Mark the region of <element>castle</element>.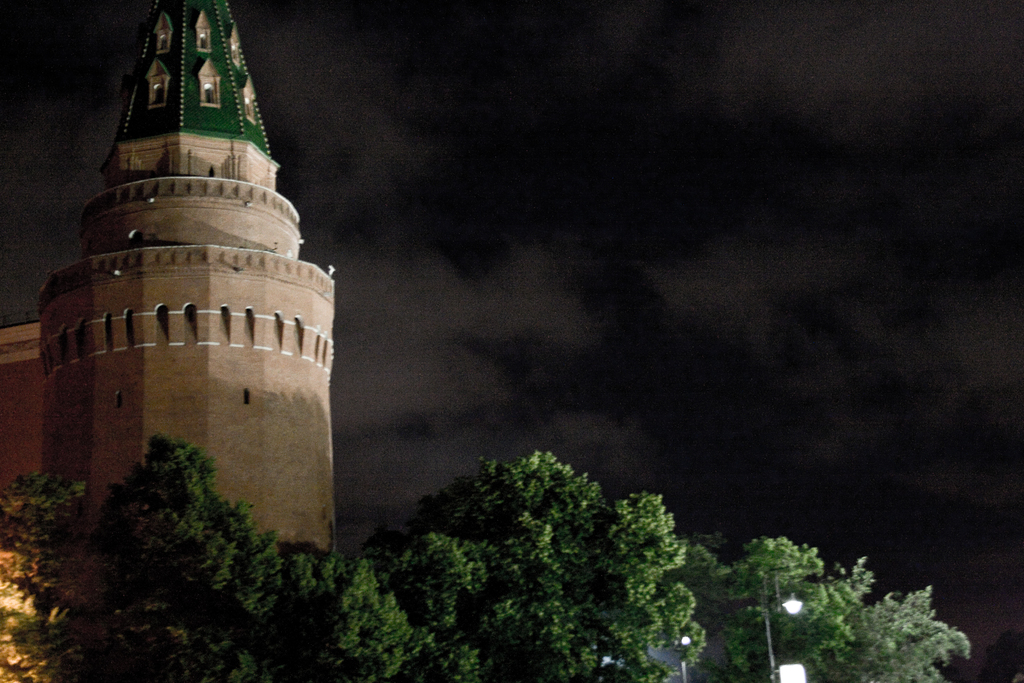
Region: [left=11, top=5, right=349, bottom=566].
